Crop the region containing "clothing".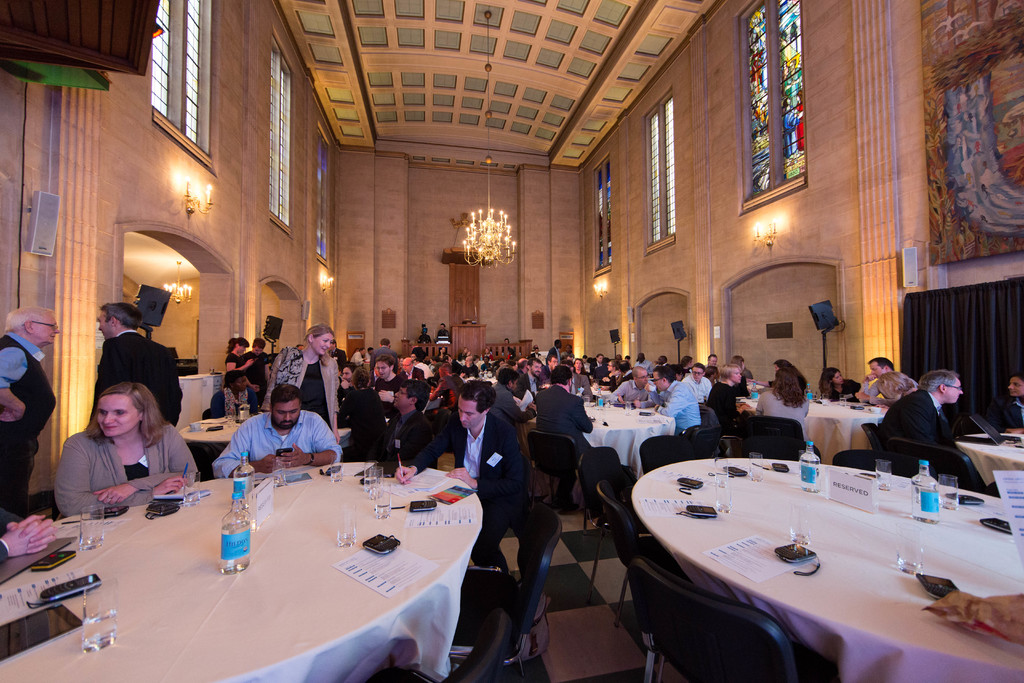
Crop region: 465 363 479 375.
